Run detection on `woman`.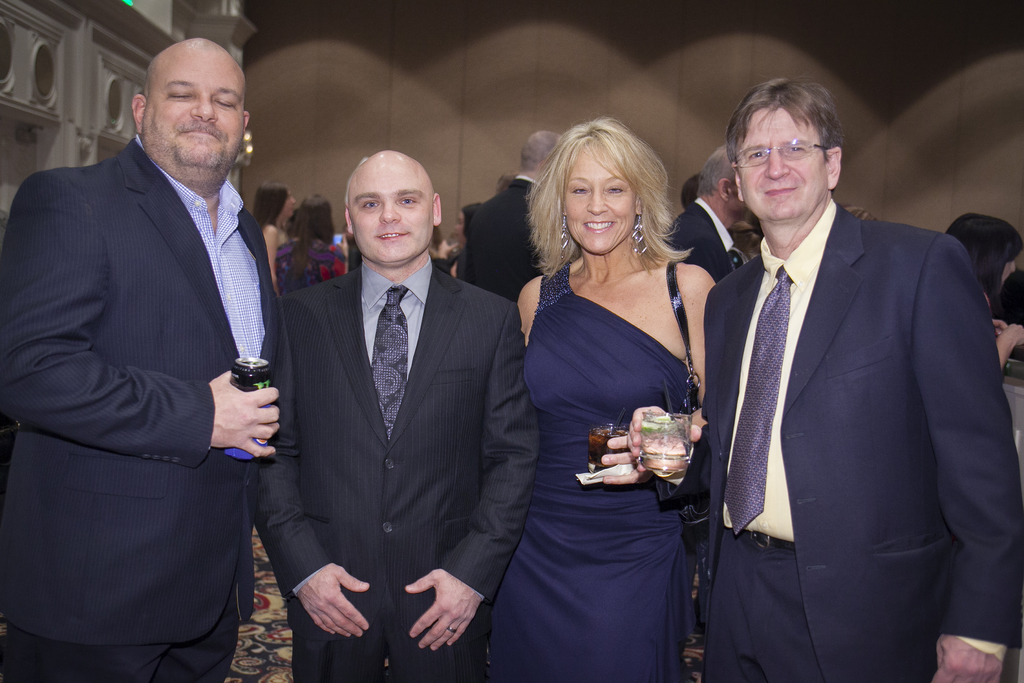
Result: left=488, top=115, right=717, bottom=682.
